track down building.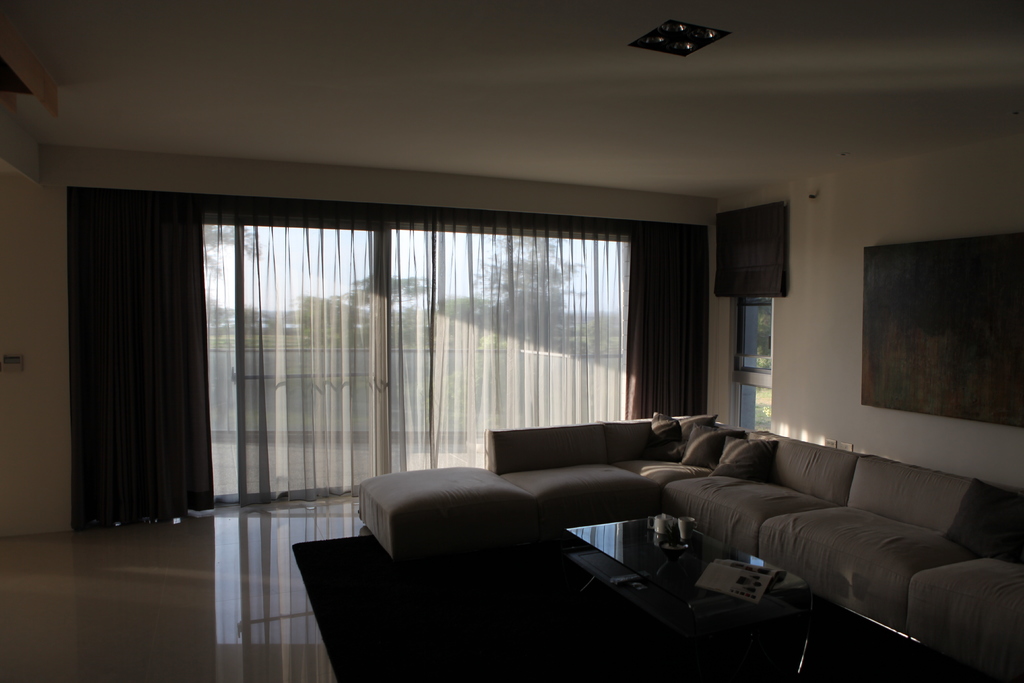
Tracked to 0 0 1023 682.
